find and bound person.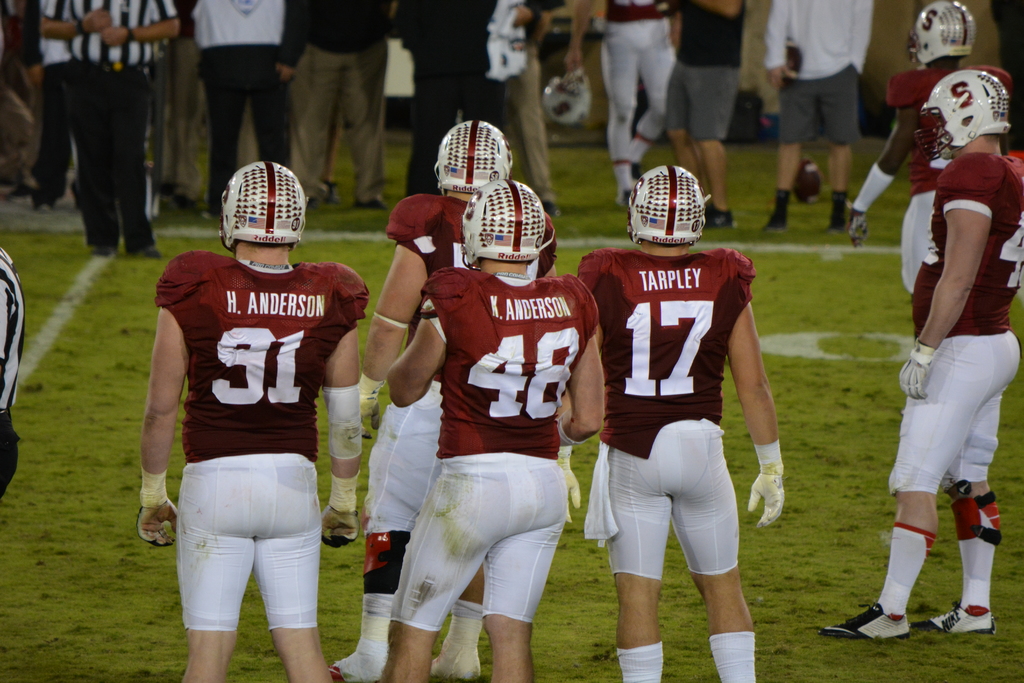
Bound: crop(375, 176, 609, 682).
